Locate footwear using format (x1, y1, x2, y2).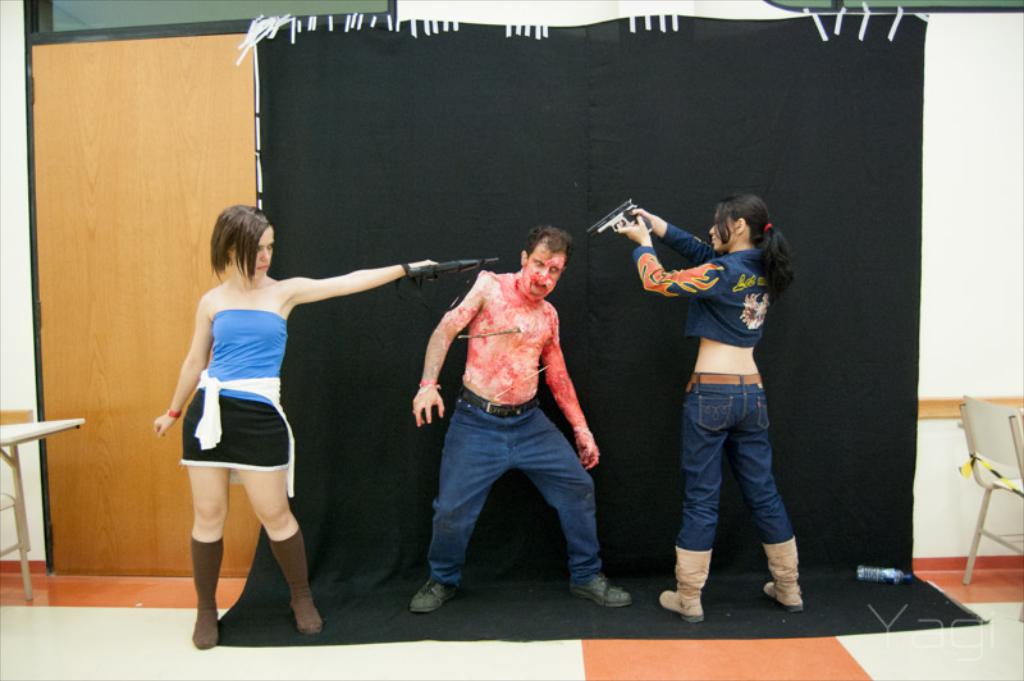
(570, 576, 631, 608).
